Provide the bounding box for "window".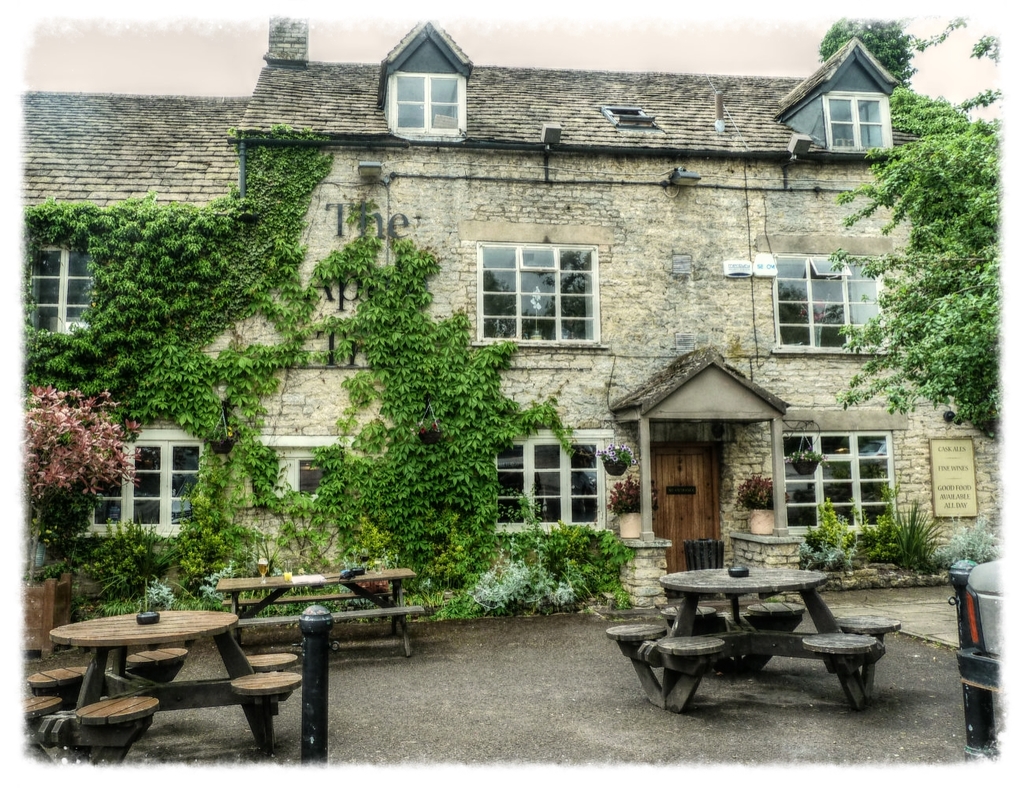
[x1=385, y1=68, x2=471, y2=140].
